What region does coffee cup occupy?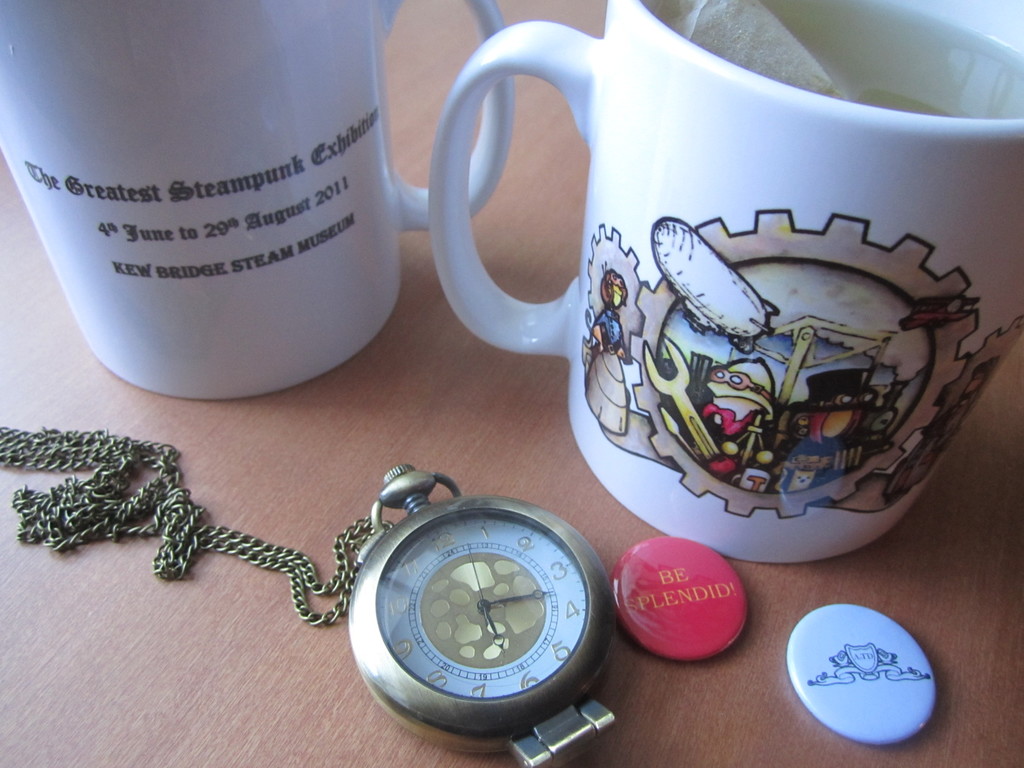
bbox=(0, 0, 517, 404).
